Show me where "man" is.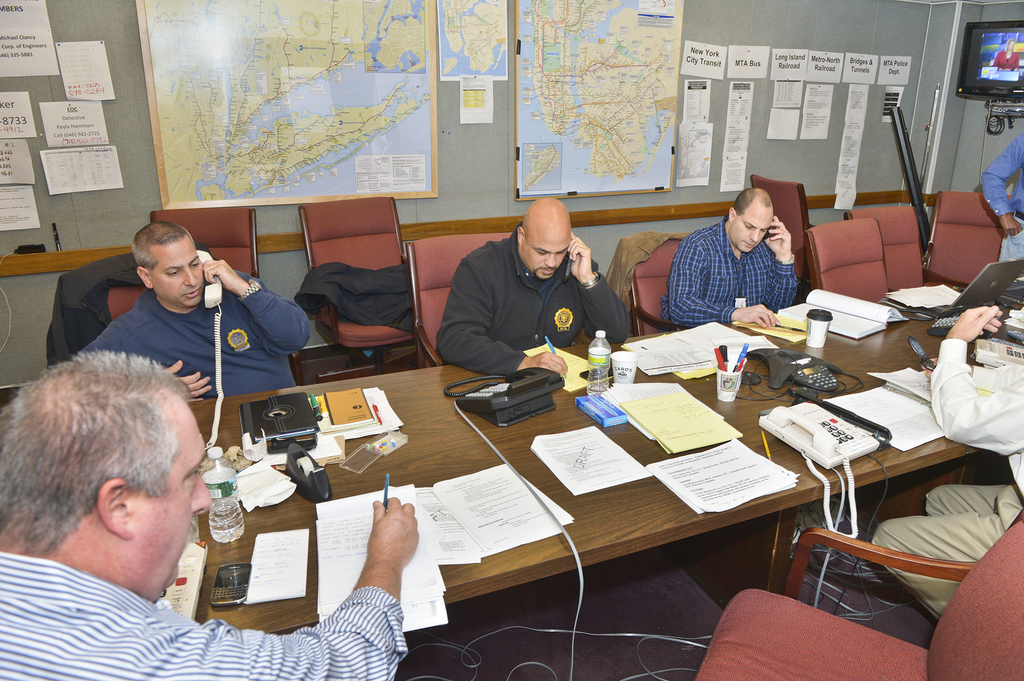
"man" is at 664/186/796/328.
